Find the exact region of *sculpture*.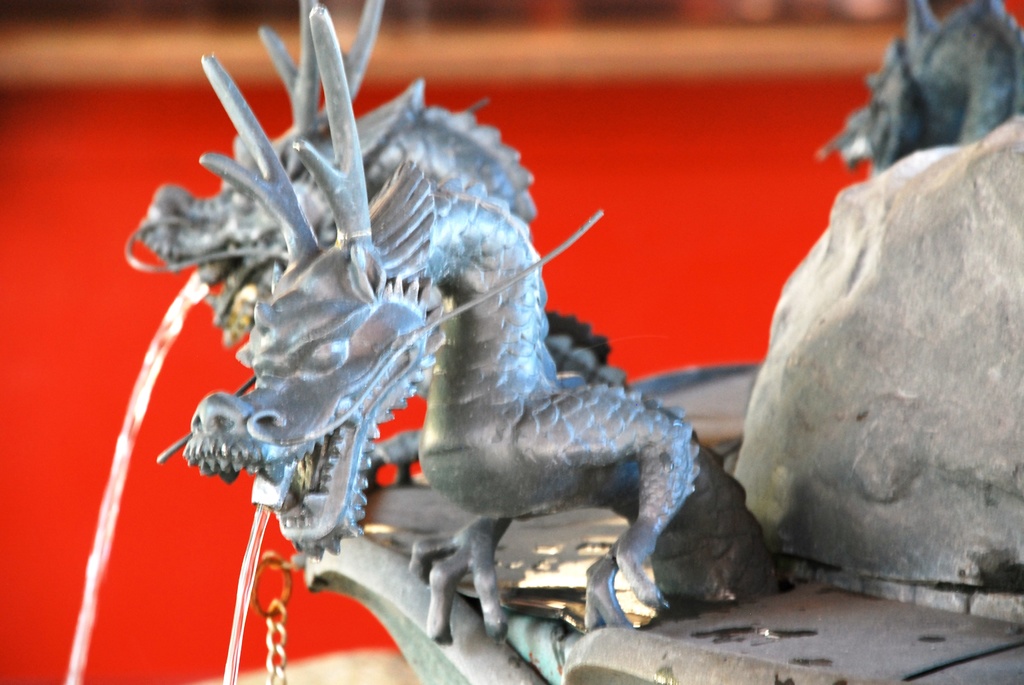
Exact region: detection(817, 0, 1023, 175).
